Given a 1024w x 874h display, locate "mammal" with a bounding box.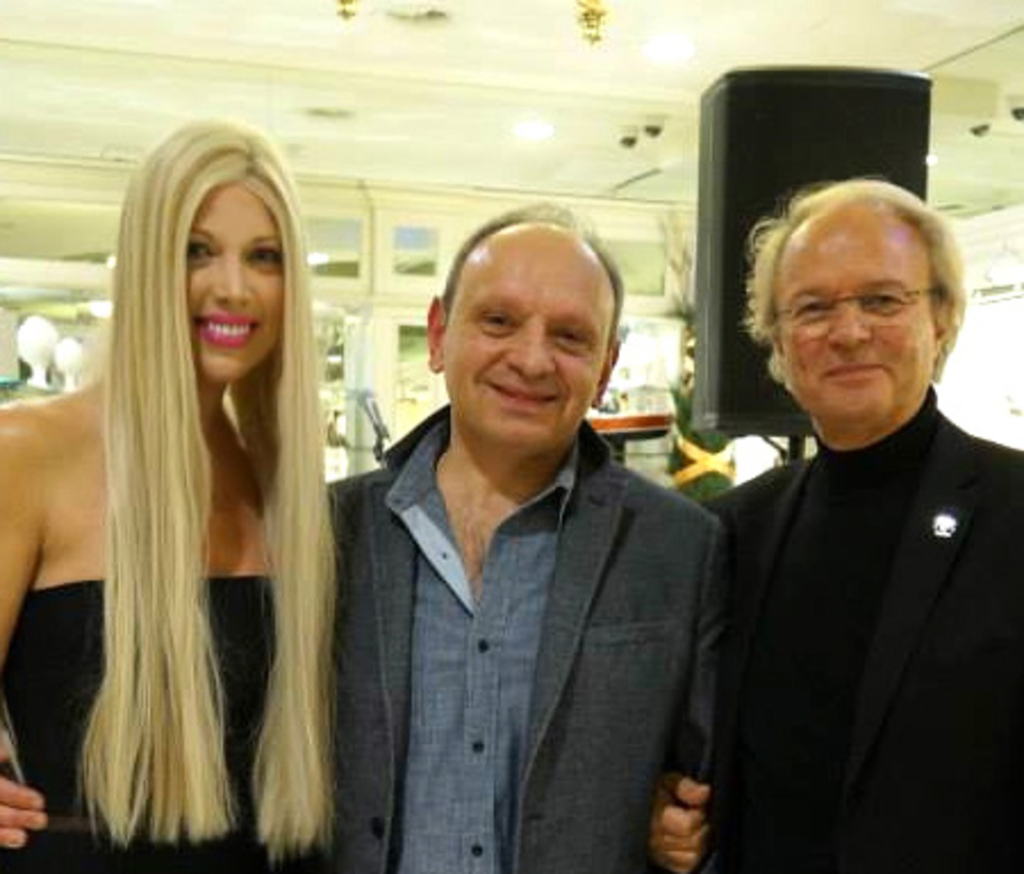
Located: 646,175,1022,872.
